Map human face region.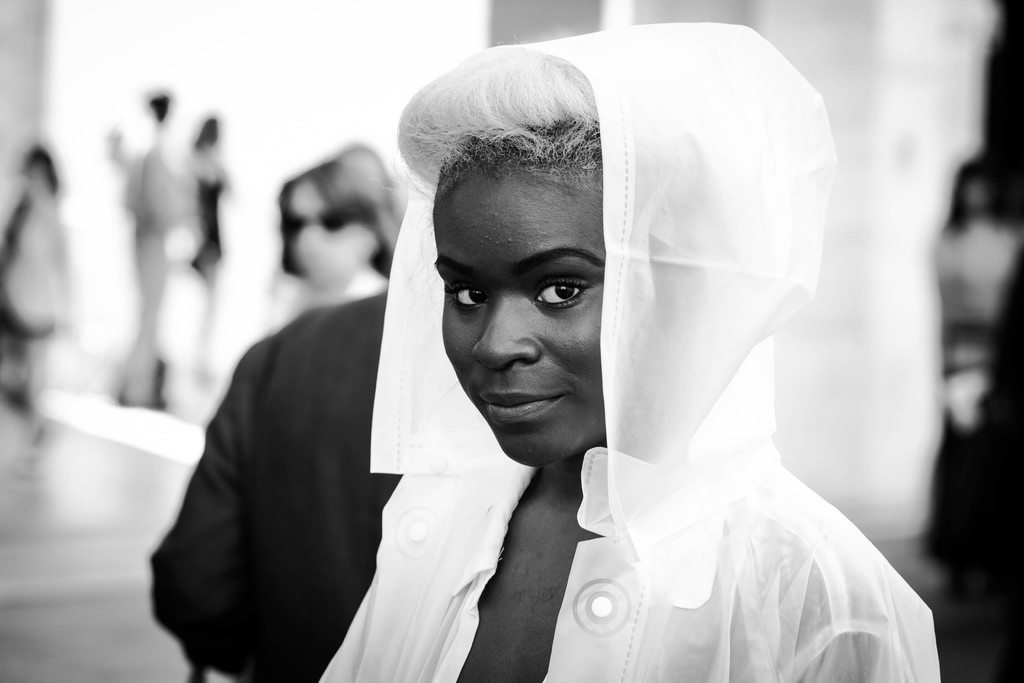
Mapped to pyautogui.locateOnScreen(282, 177, 372, 293).
